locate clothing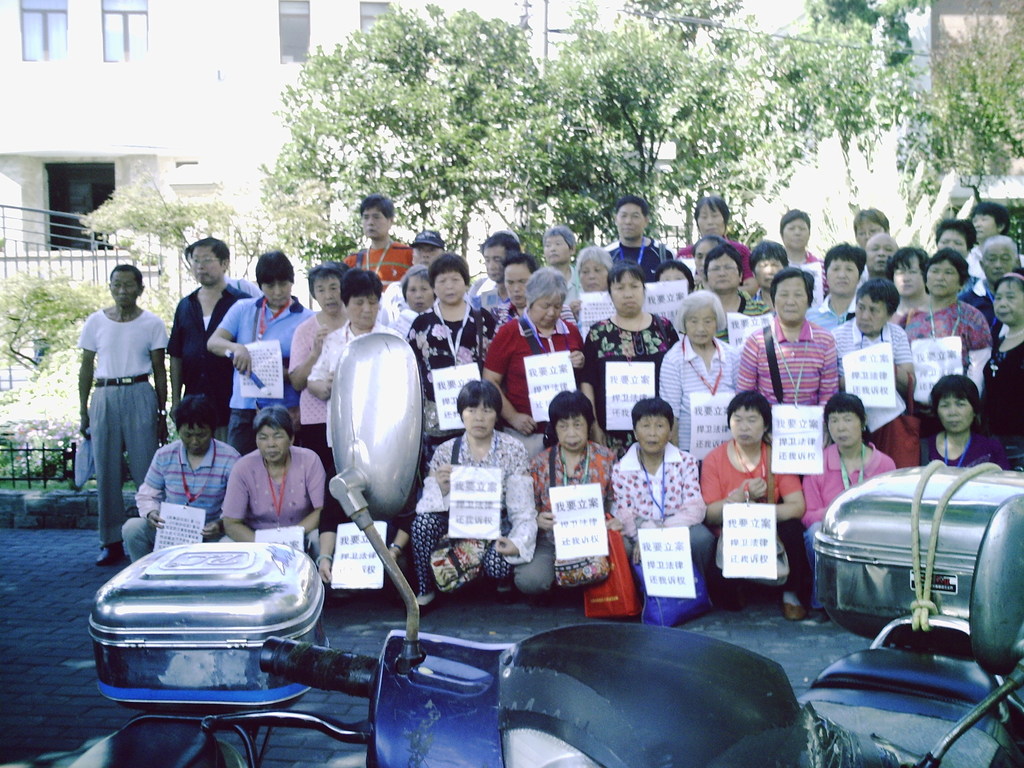
bbox=[990, 331, 1023, 467]
